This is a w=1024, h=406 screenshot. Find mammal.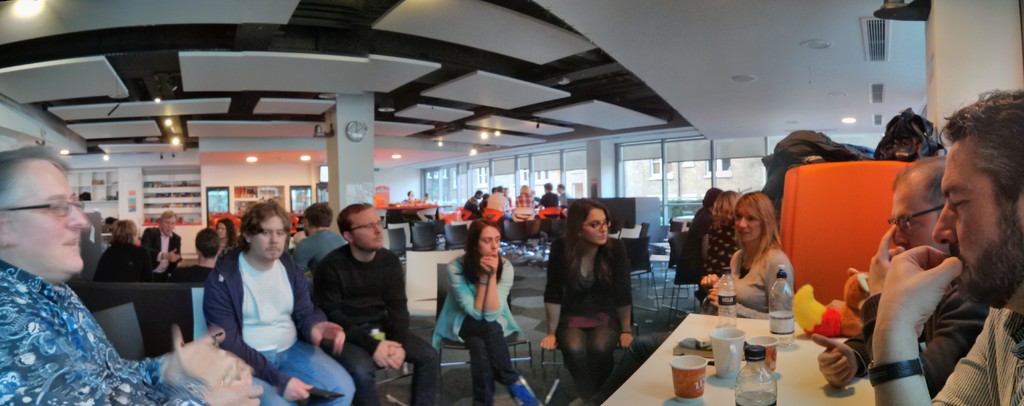
Bounding box: 175:226:220:288.
